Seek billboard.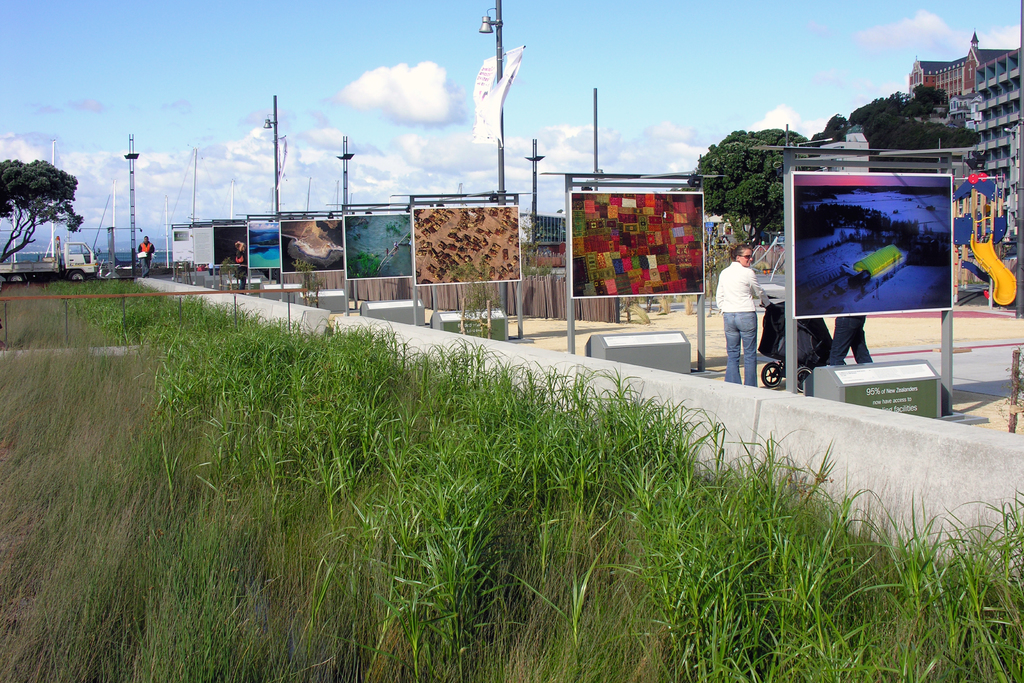
[x1=792, y1=174, x2=952, y2=315].
